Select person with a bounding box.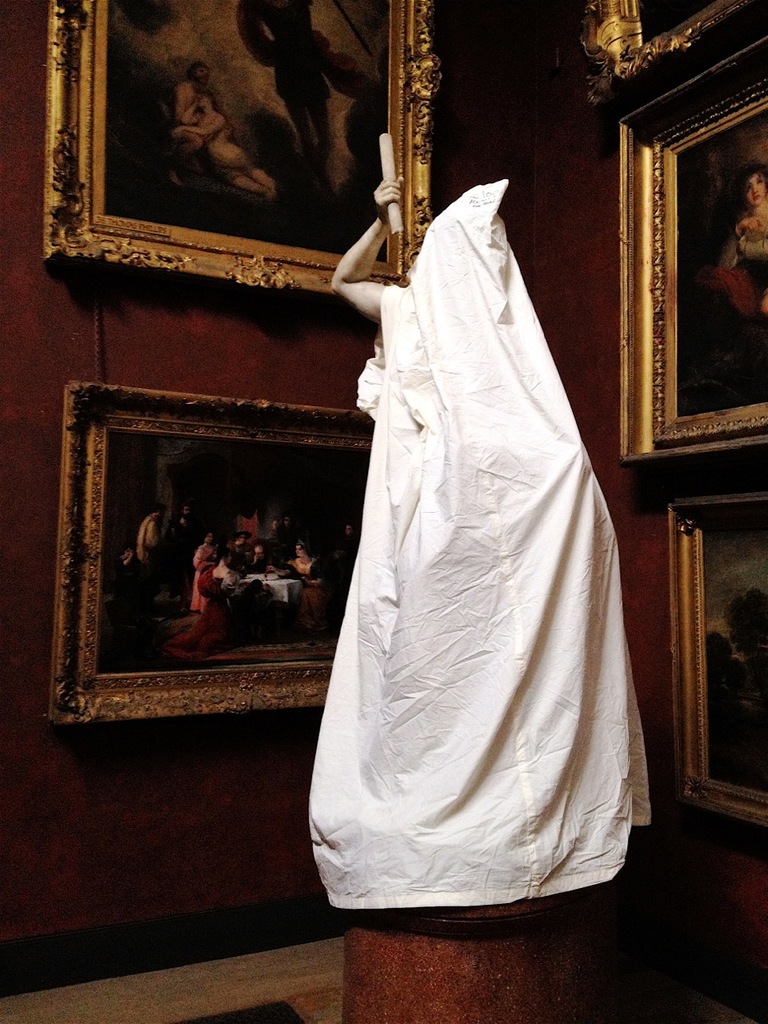
x1=193 y1=530 x2=221 y2=611.
